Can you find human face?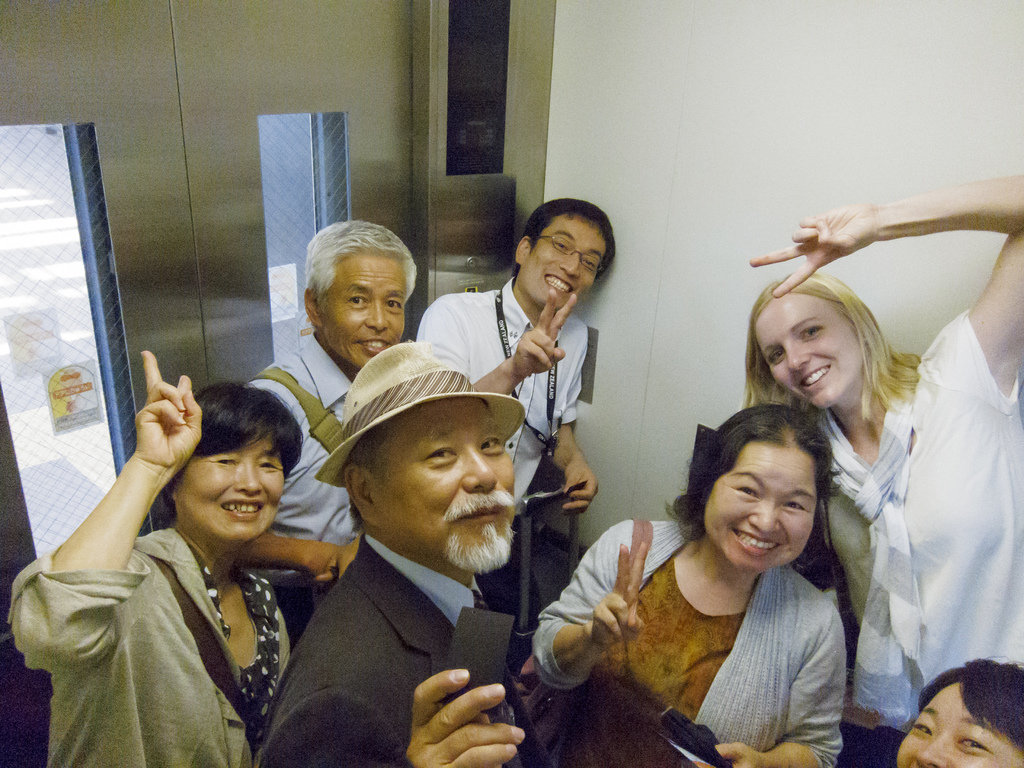
Yes, bounding box: (left=519, top=221, right=606, bottom=305).
